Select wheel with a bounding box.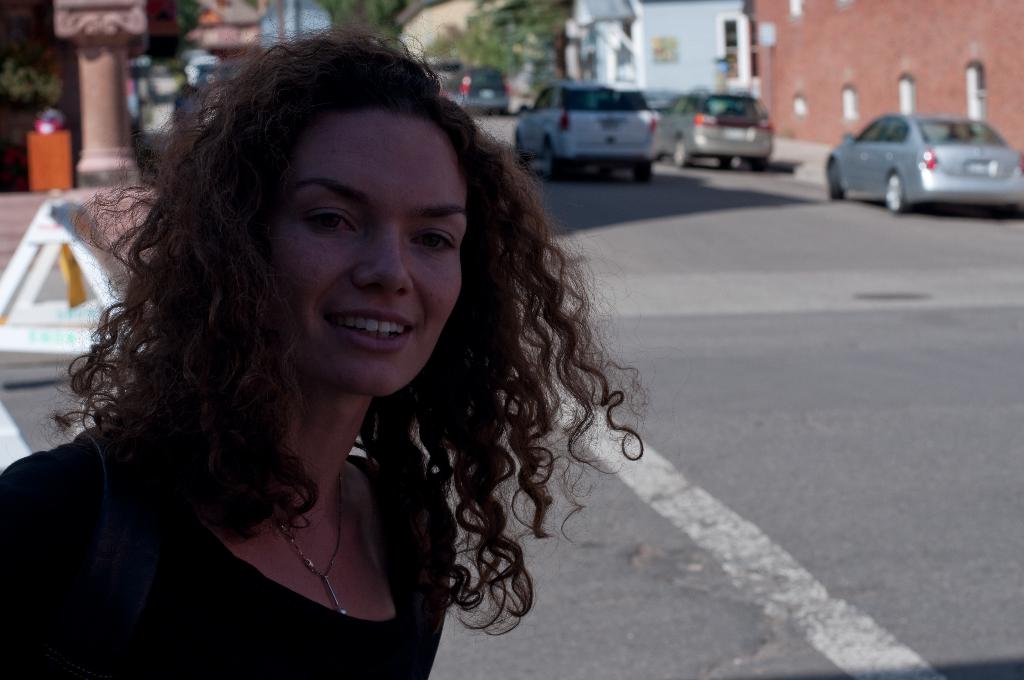
<bbox>514, 132, 530, 170</bbox>.
